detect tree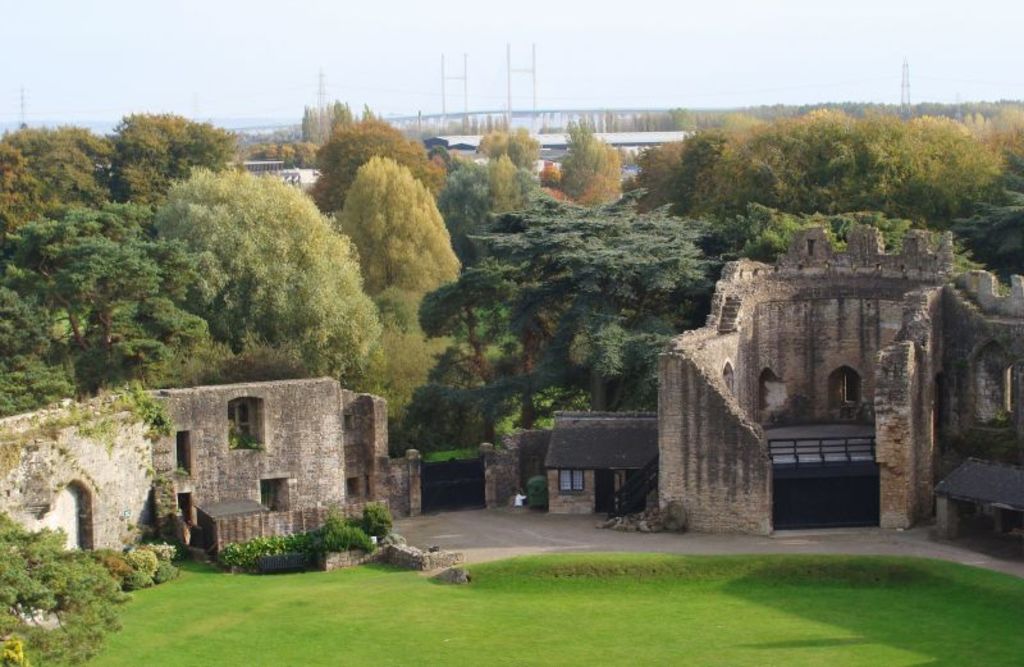
pyautogui.locateOnScreen(242, 136, 311, 174)
